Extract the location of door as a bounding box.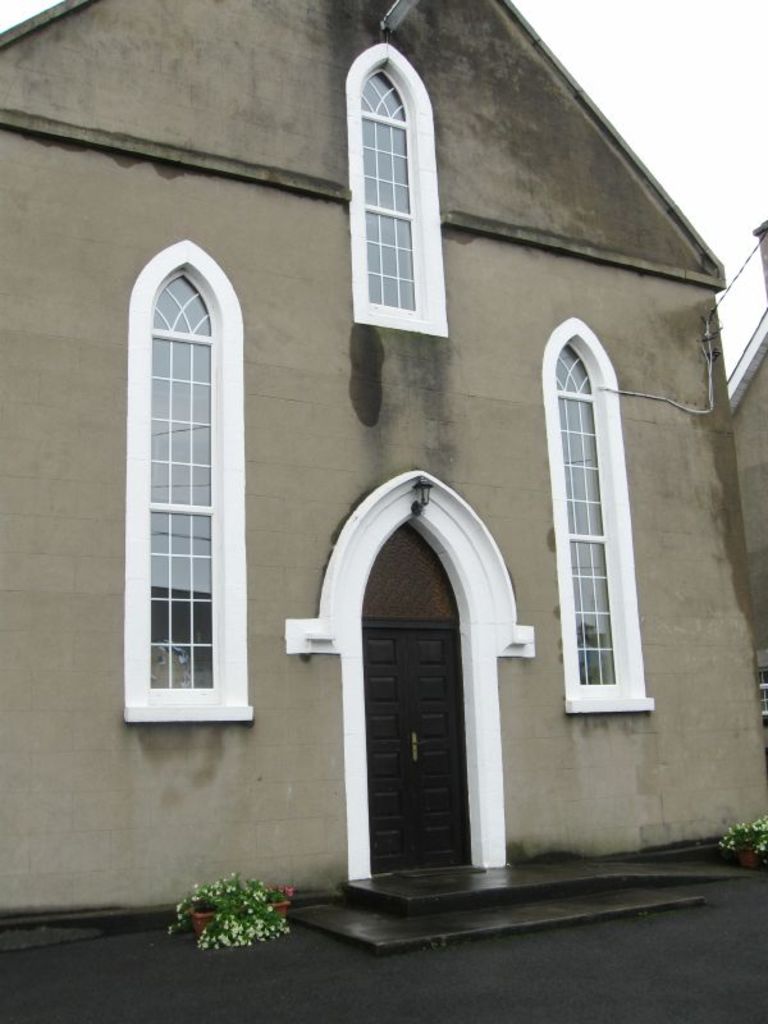
region(362, 630, 472, 877).
